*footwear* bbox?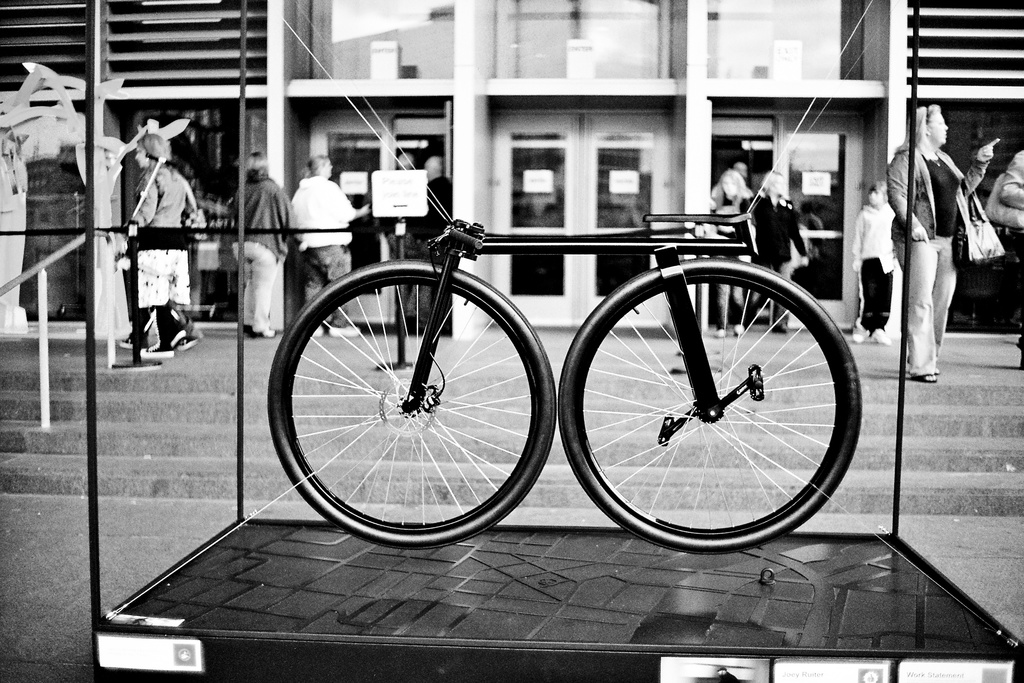
locate(138, 338, 177, 360)
